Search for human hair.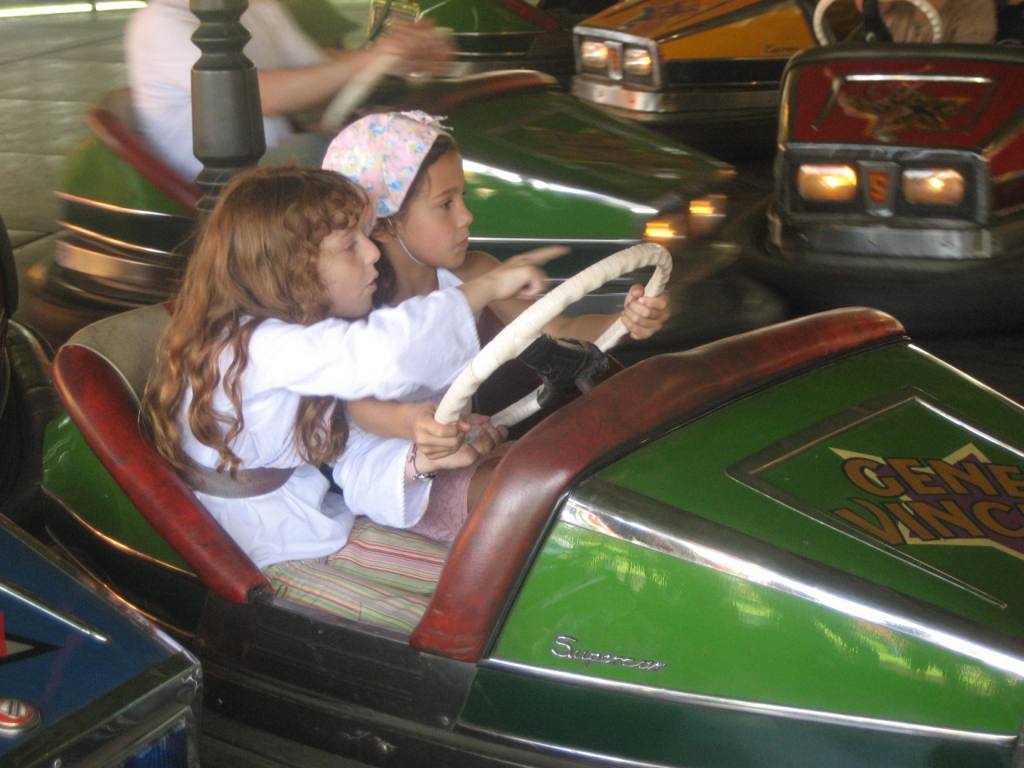
Found at [left=162, top=156, right=373, bottom=419].
